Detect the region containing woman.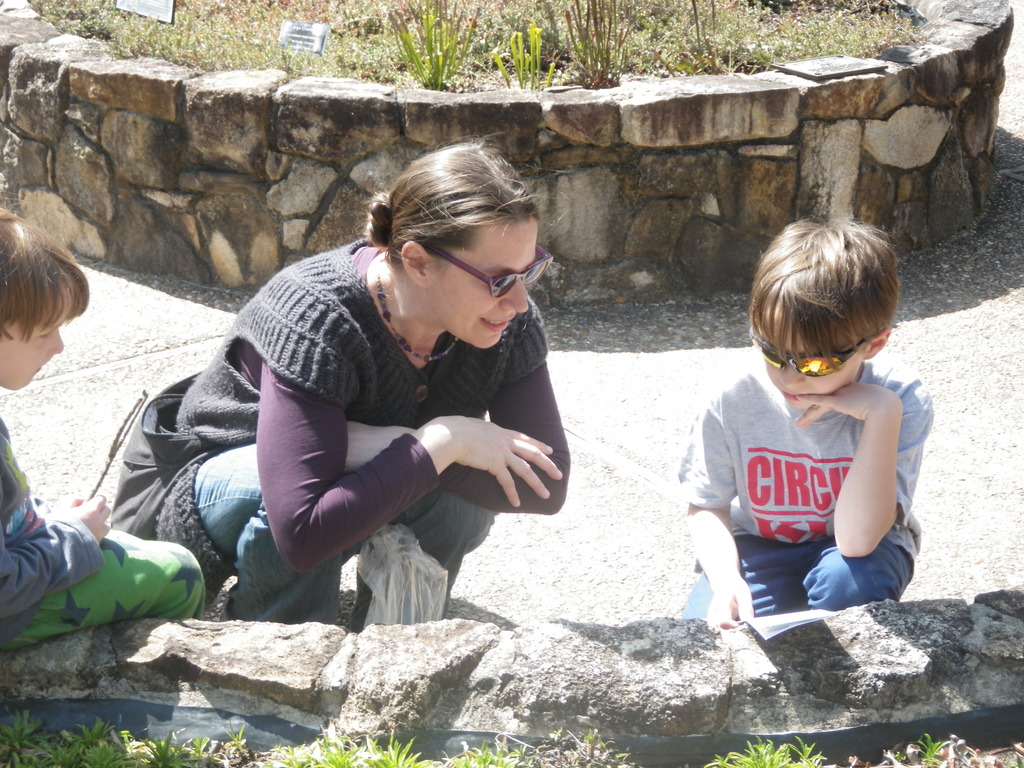
bbox=[153, 148, 574, 660].
